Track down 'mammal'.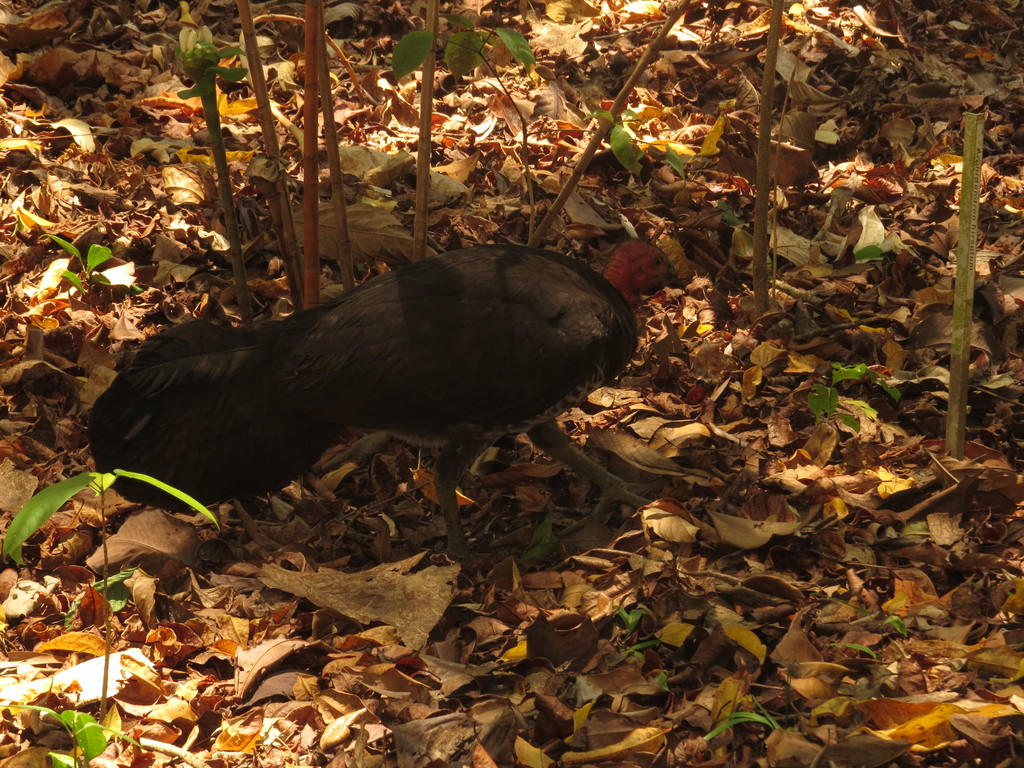
Tracked to (x1=72, y1=221, x2=647, y2=549).
